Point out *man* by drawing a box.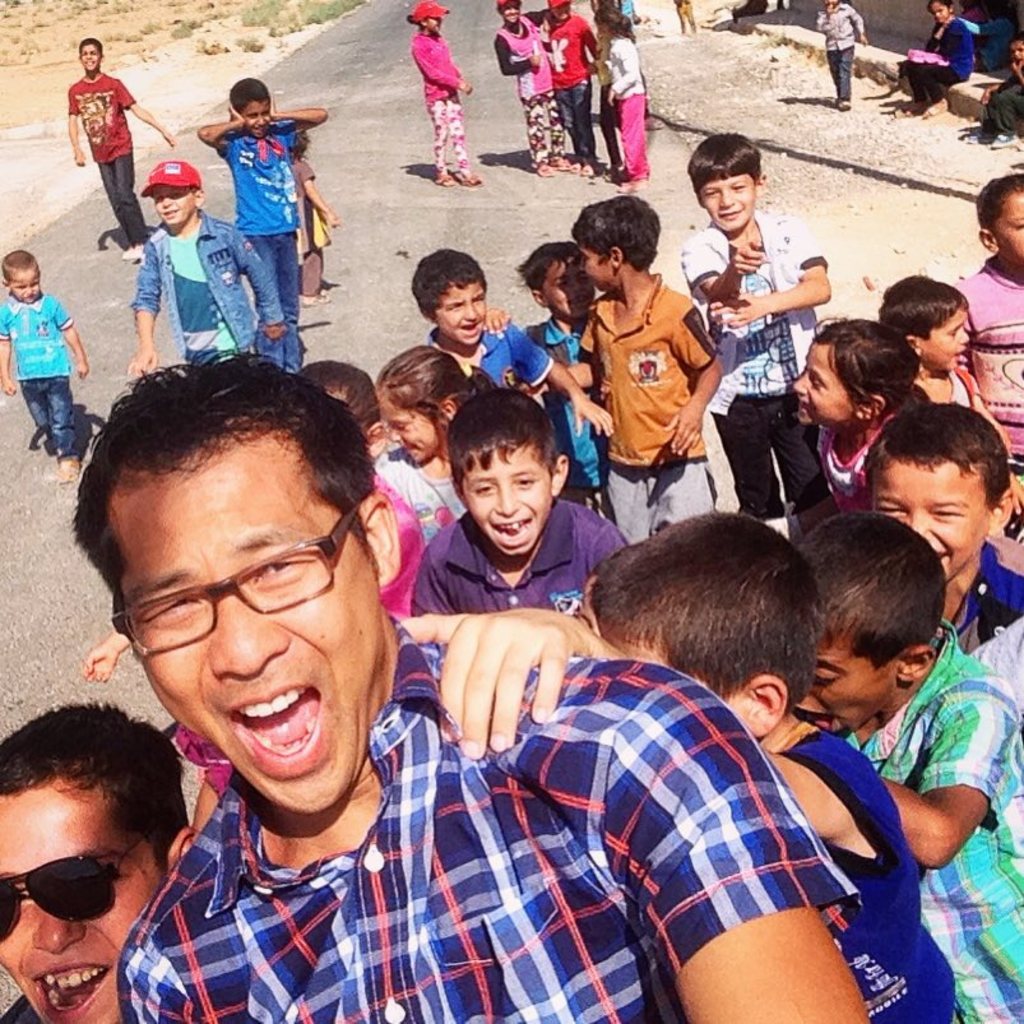
[57, 339, 871, 1023].
